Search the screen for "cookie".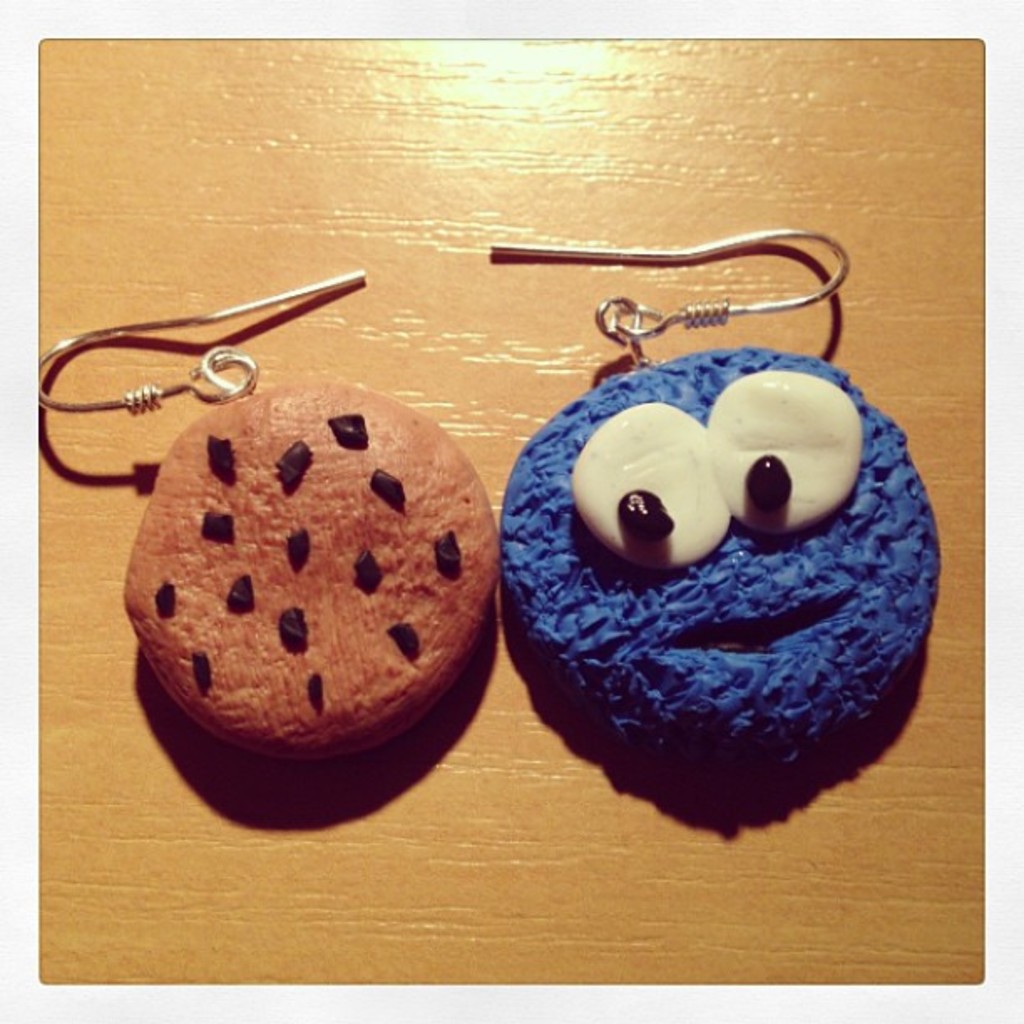
Found at [497, 341, 947, 768].
